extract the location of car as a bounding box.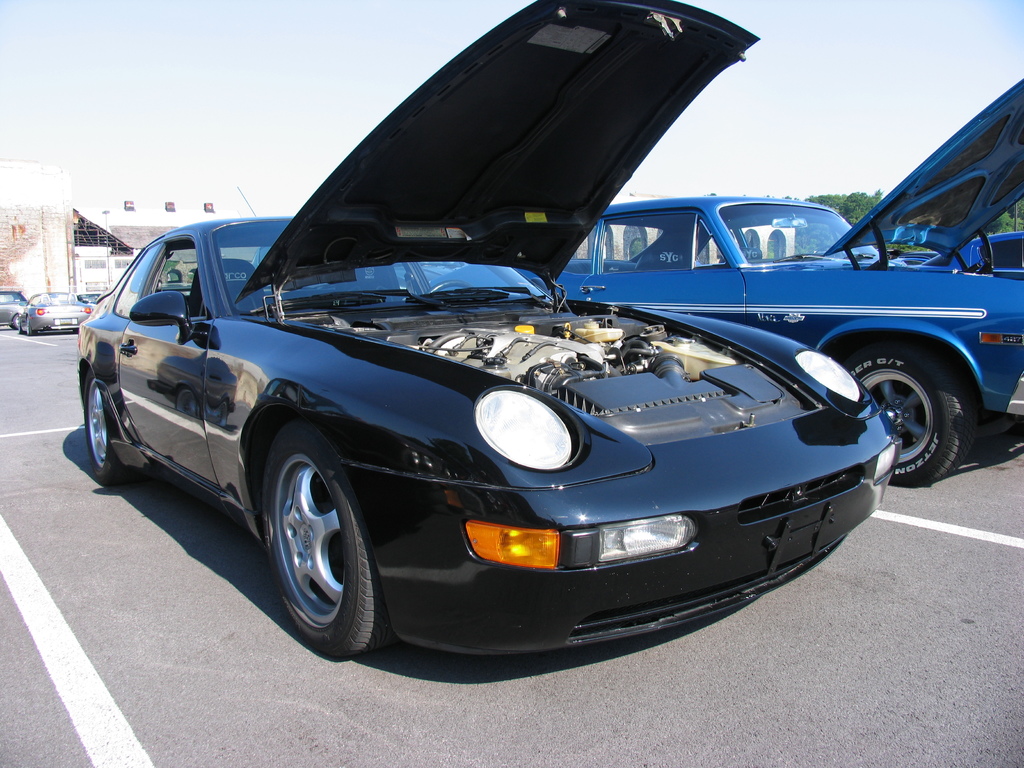
bbox=[560, 80, 1023, 488].
